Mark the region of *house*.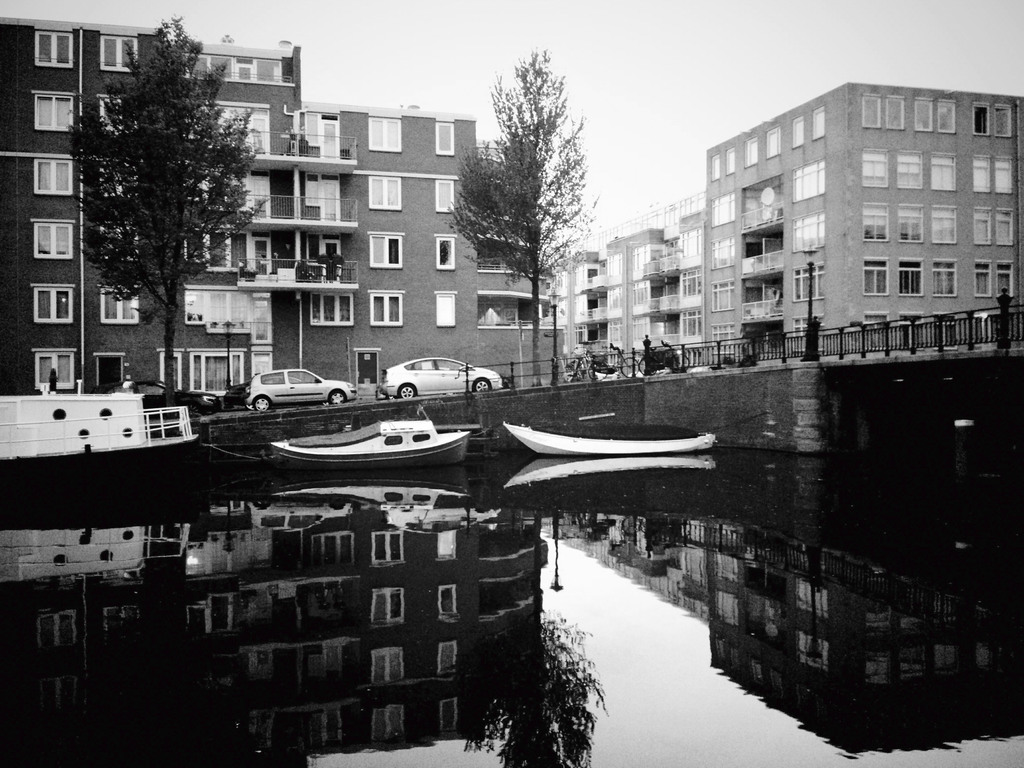
Region: (194, 508, 545, 756).
